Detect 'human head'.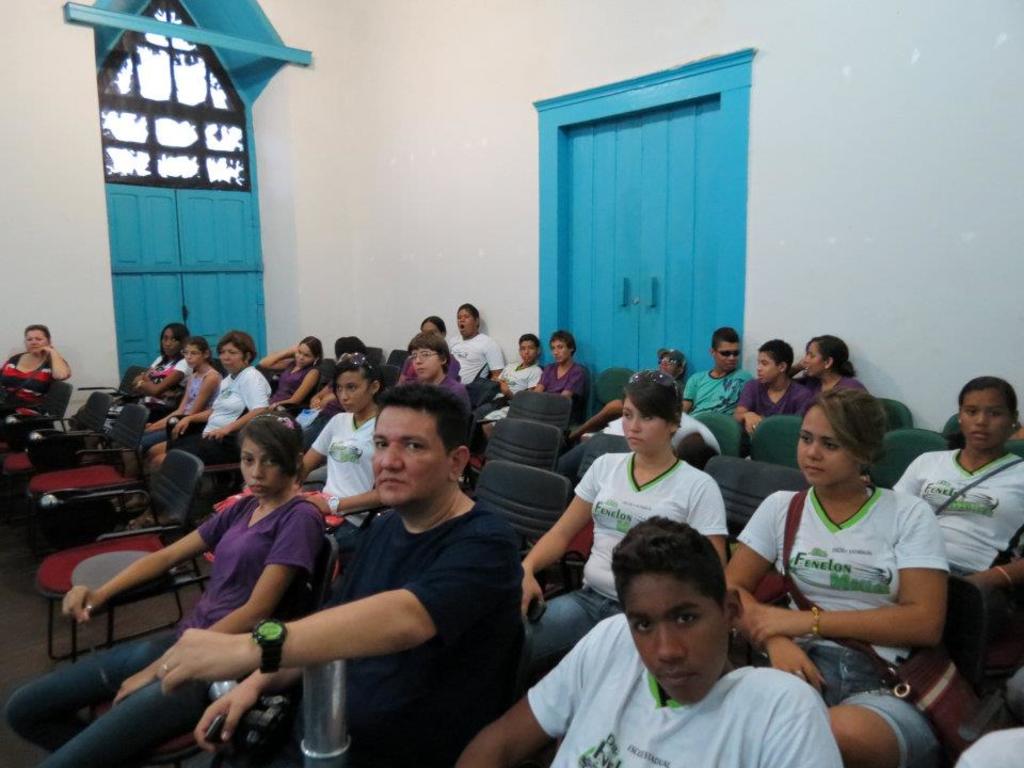
Detected at [left=180, top=336, right=213, bottom=368].
